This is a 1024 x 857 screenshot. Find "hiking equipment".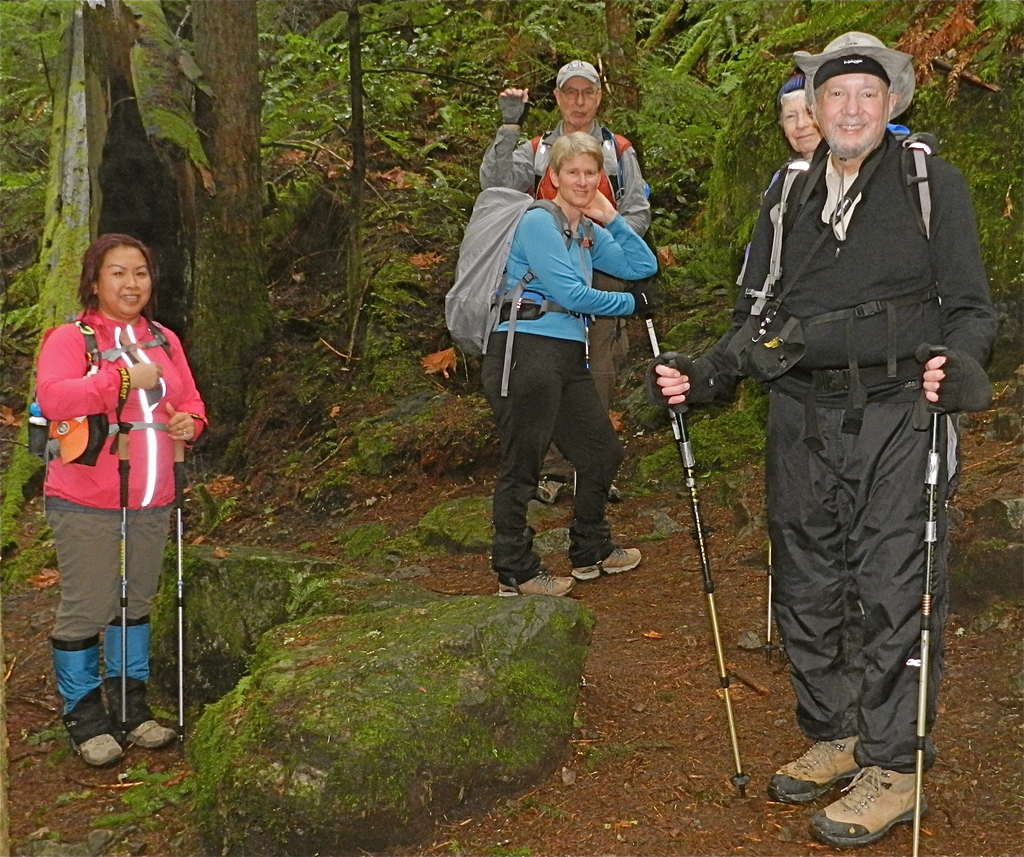
Bounding box: (left=26, top=322, right=175, bottom=470).
